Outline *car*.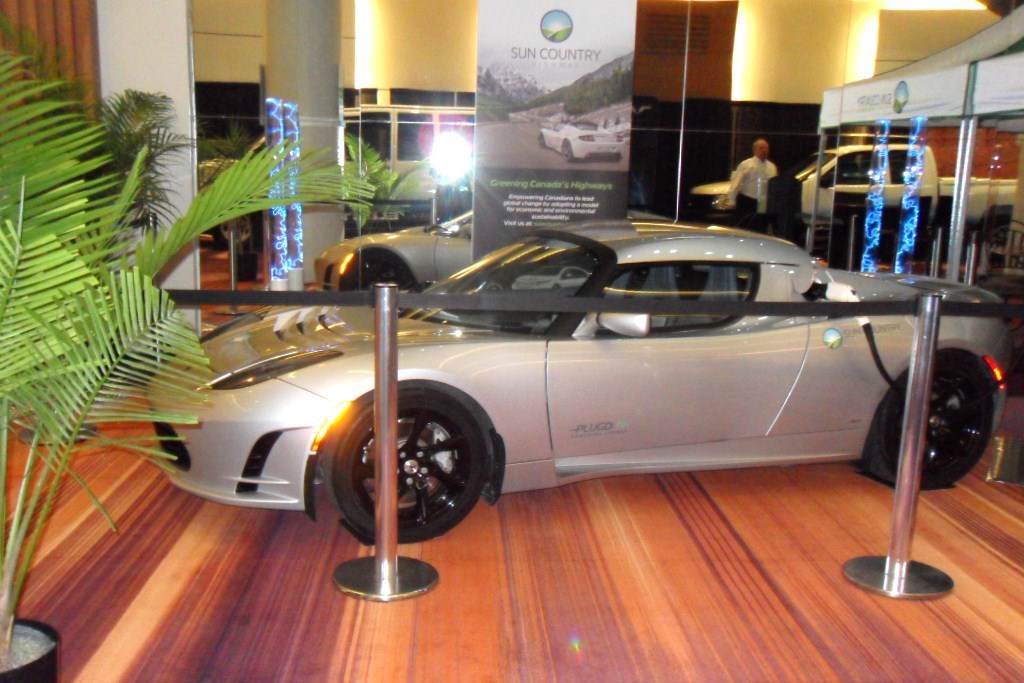
Outline: [x1=316, y1=205, x2=474, y2=288].
